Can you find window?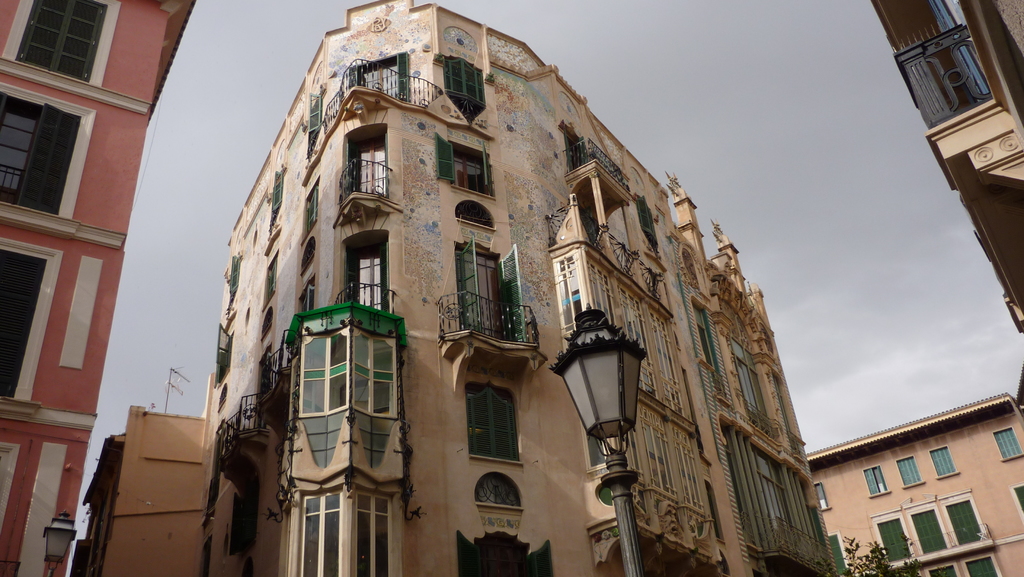
Yes, bounding box: (13, 0, 109, 84).
